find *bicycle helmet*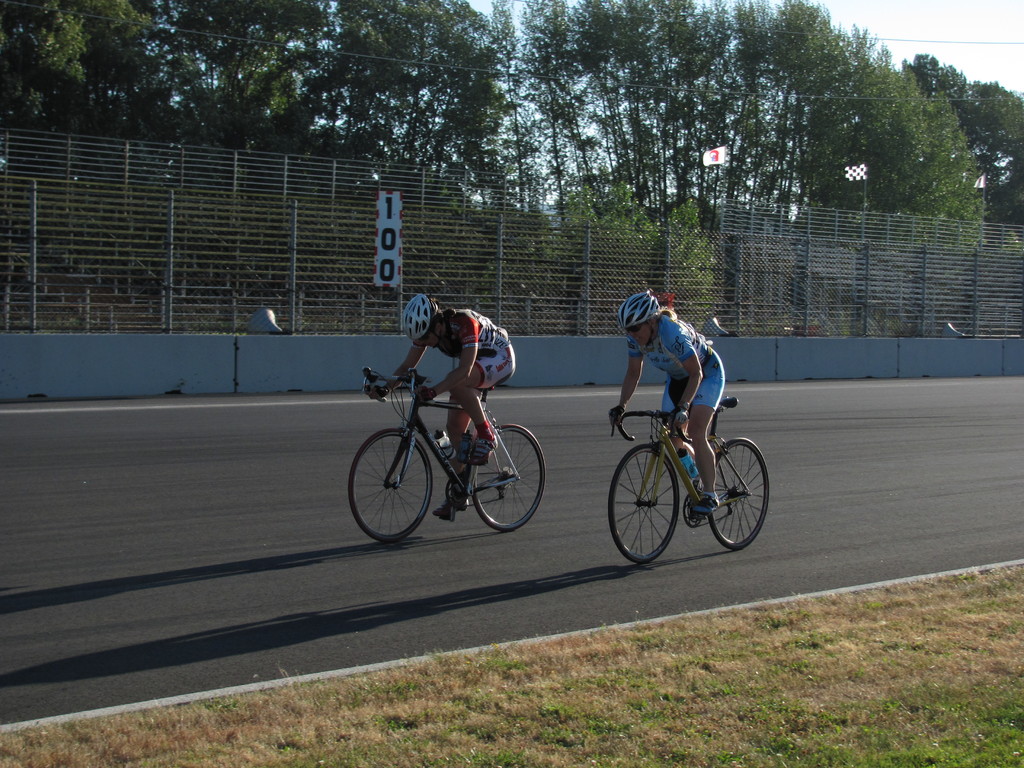
(614,291,653,324)
